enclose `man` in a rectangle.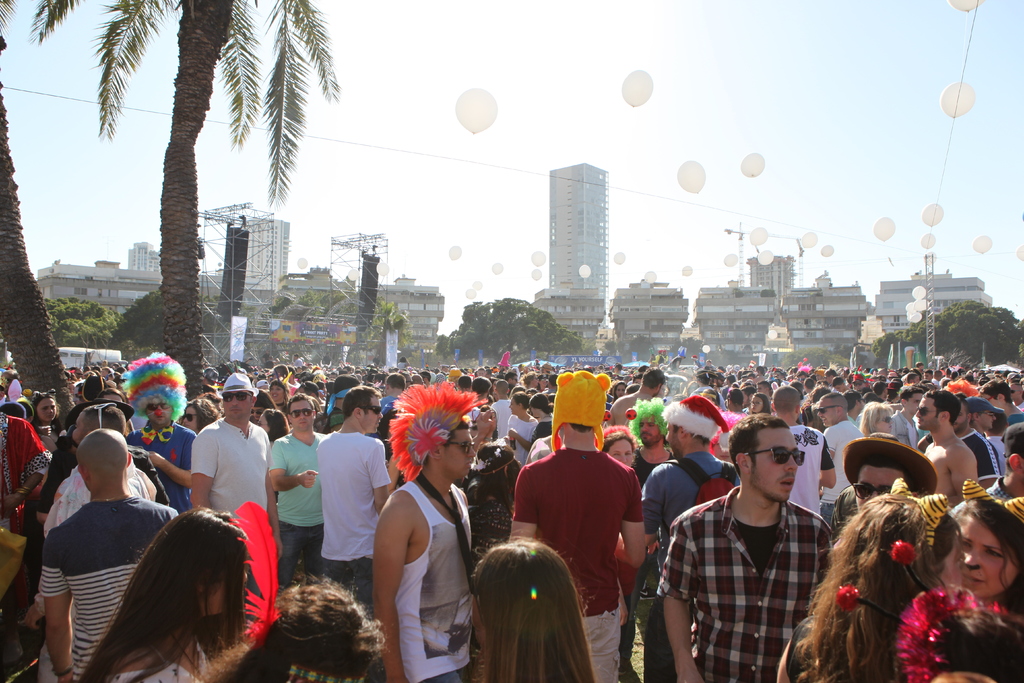
crop(381, 395, 483, 682).
